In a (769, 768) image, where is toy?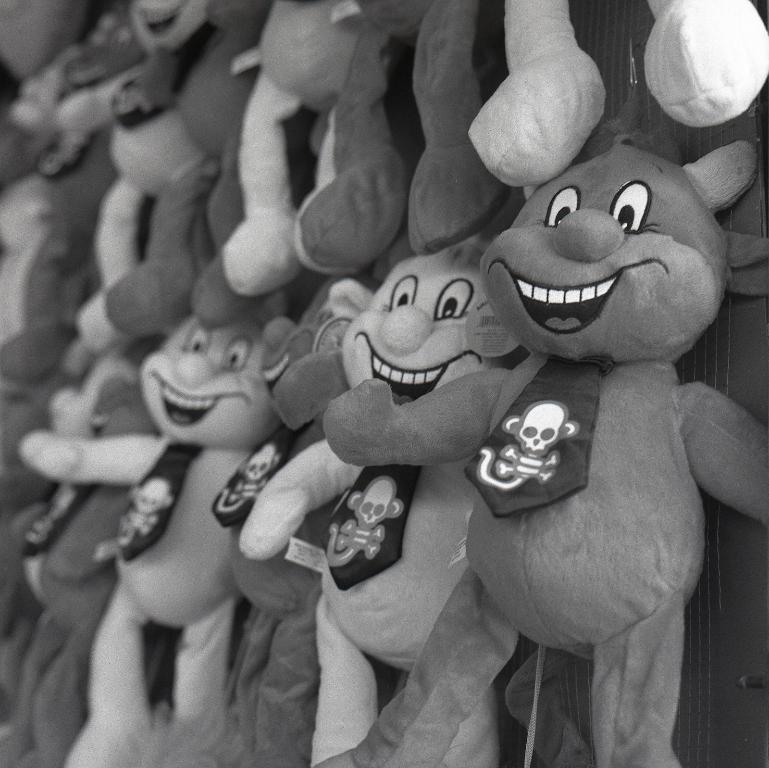
35 2 234 336.
